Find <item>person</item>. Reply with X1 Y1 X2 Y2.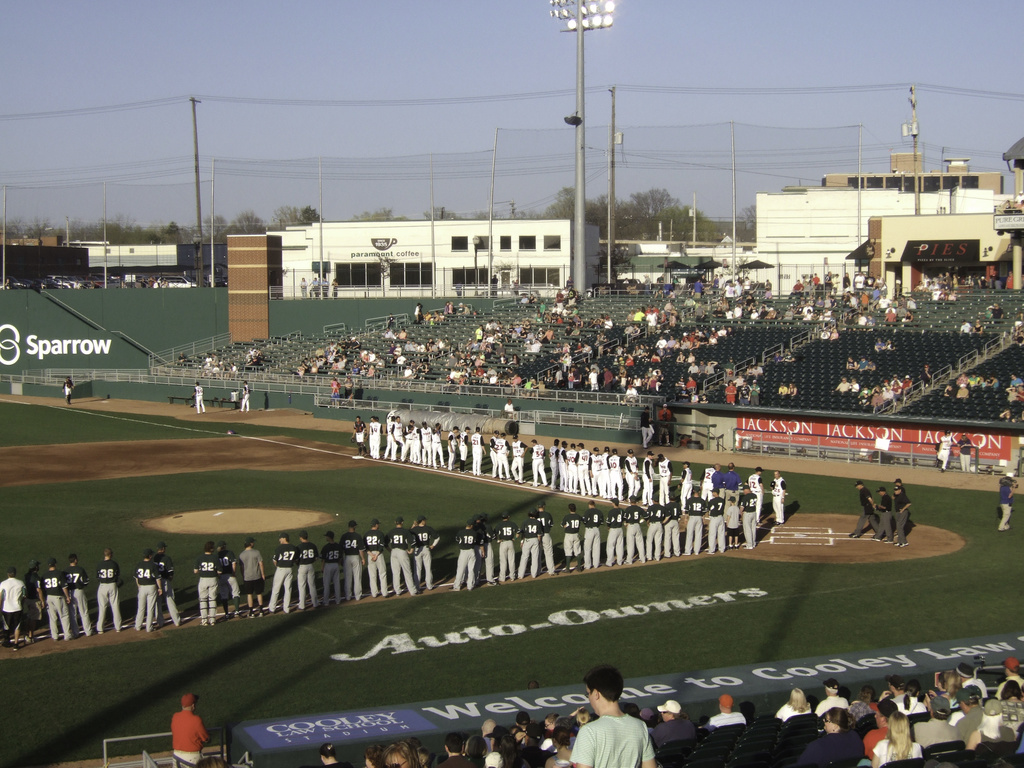
873 487 893 543.
